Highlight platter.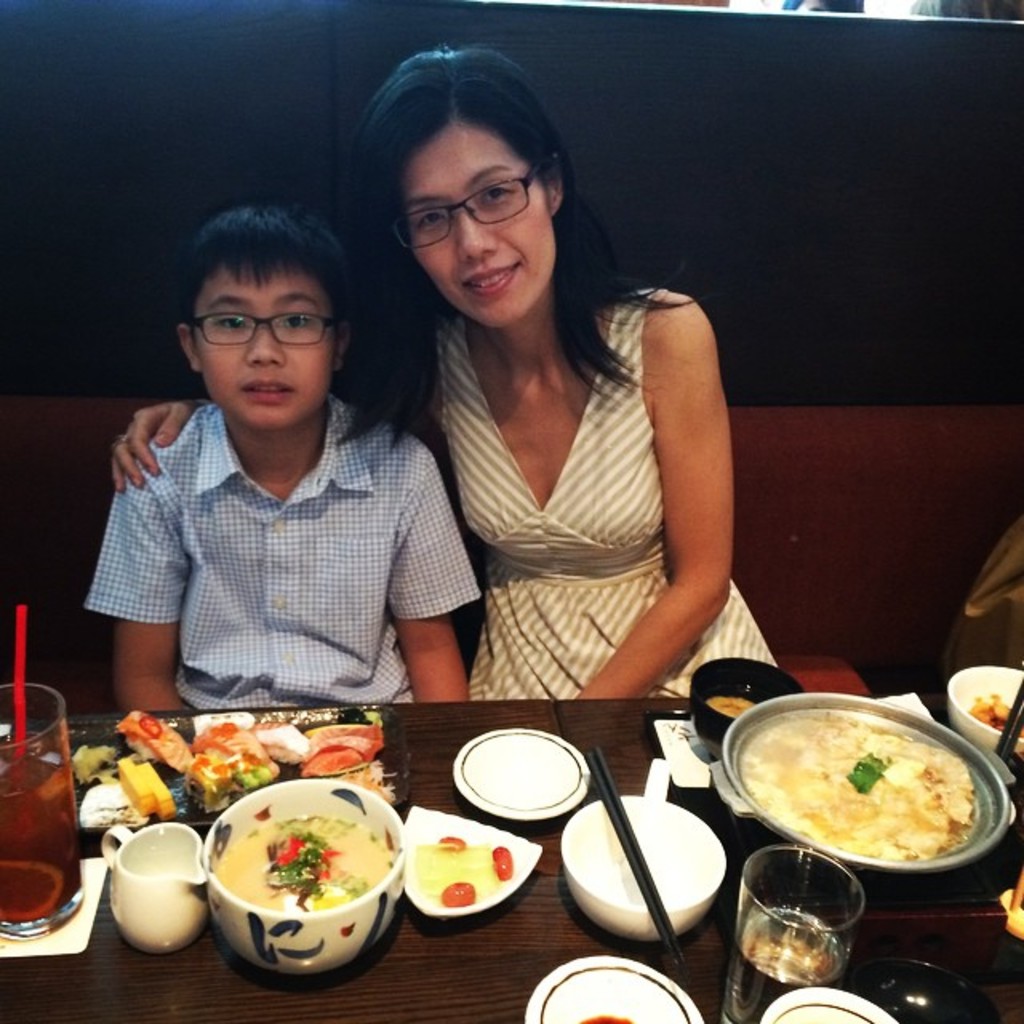
Highlighted region: x1=720, y1=694, x2=1003, y2=870.
